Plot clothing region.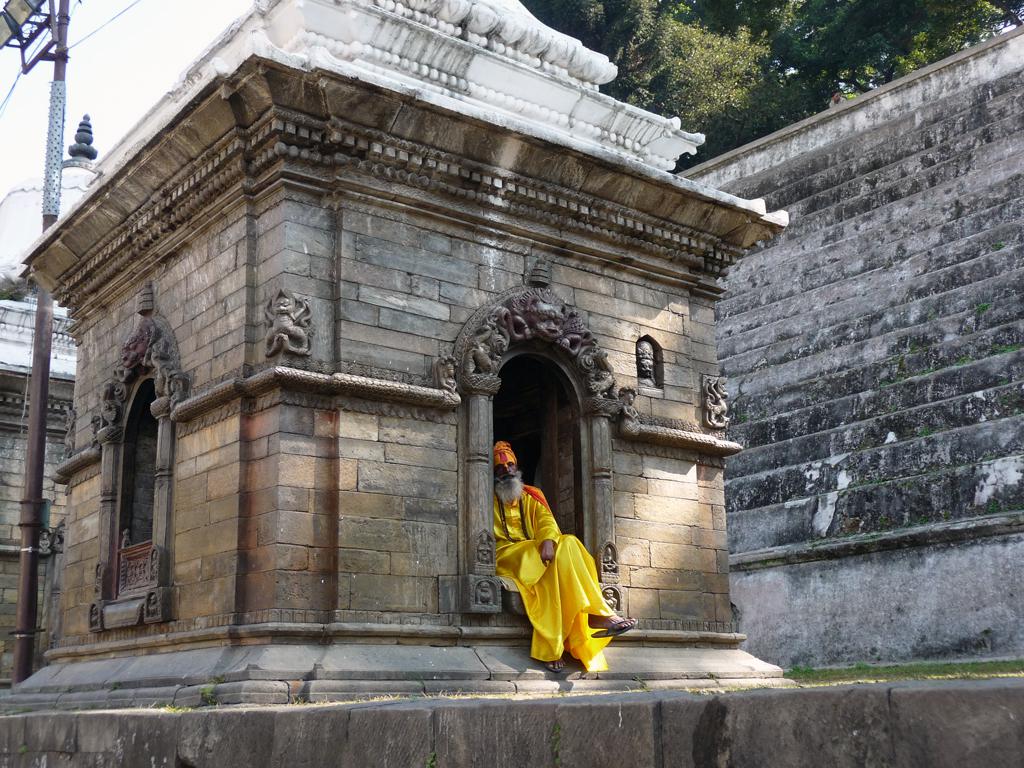
Plotted at left=480, top=460, right=601, bottom=667.
